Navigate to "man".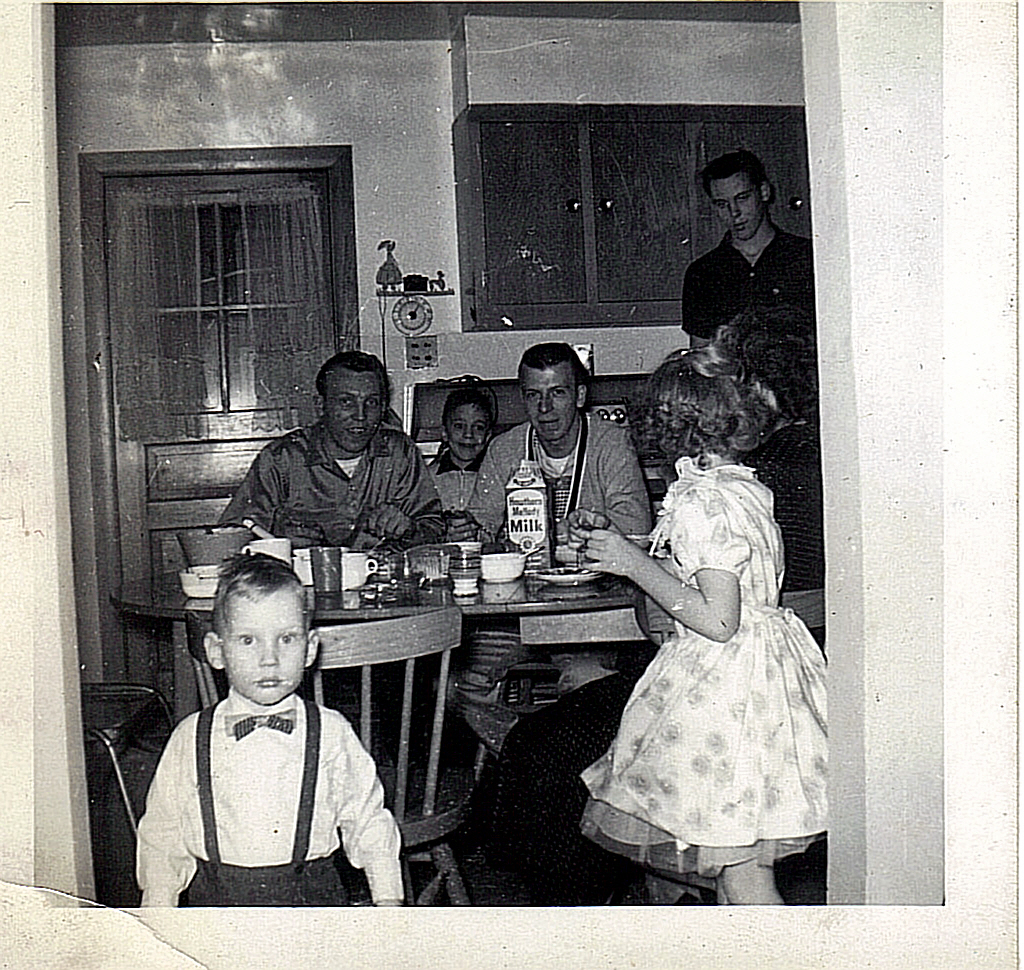
Navigation target: (681,159,819,410).
